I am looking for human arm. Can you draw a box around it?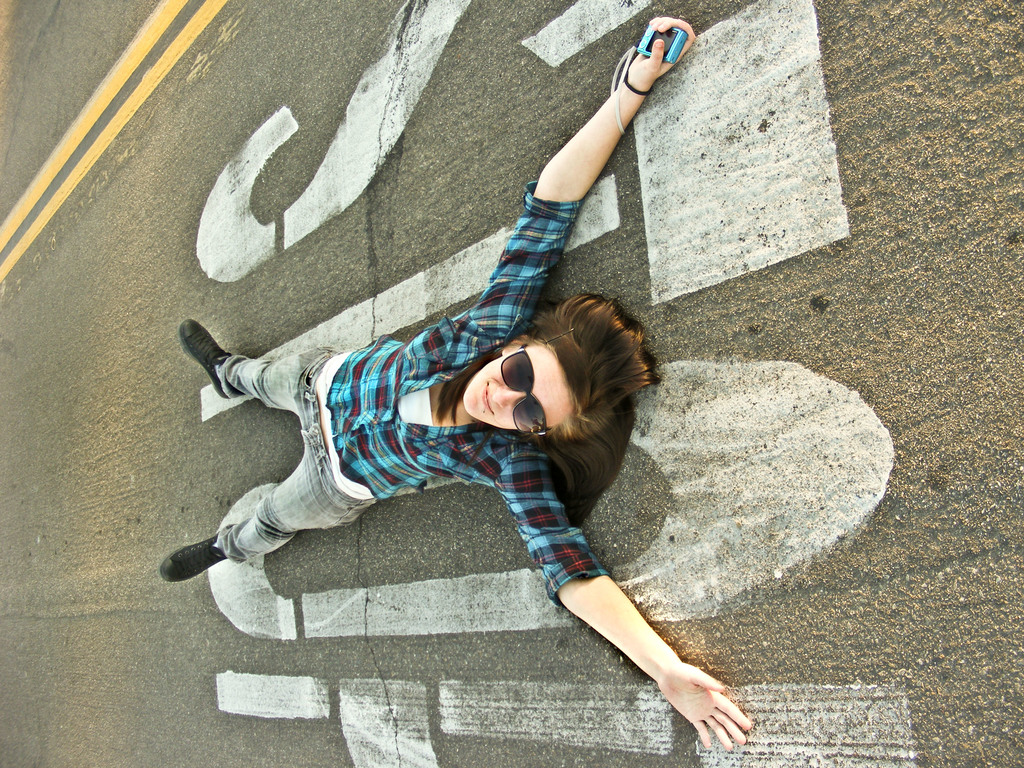
Sure, the bounding box is left=533, top=24, right=669, bottom=303.
